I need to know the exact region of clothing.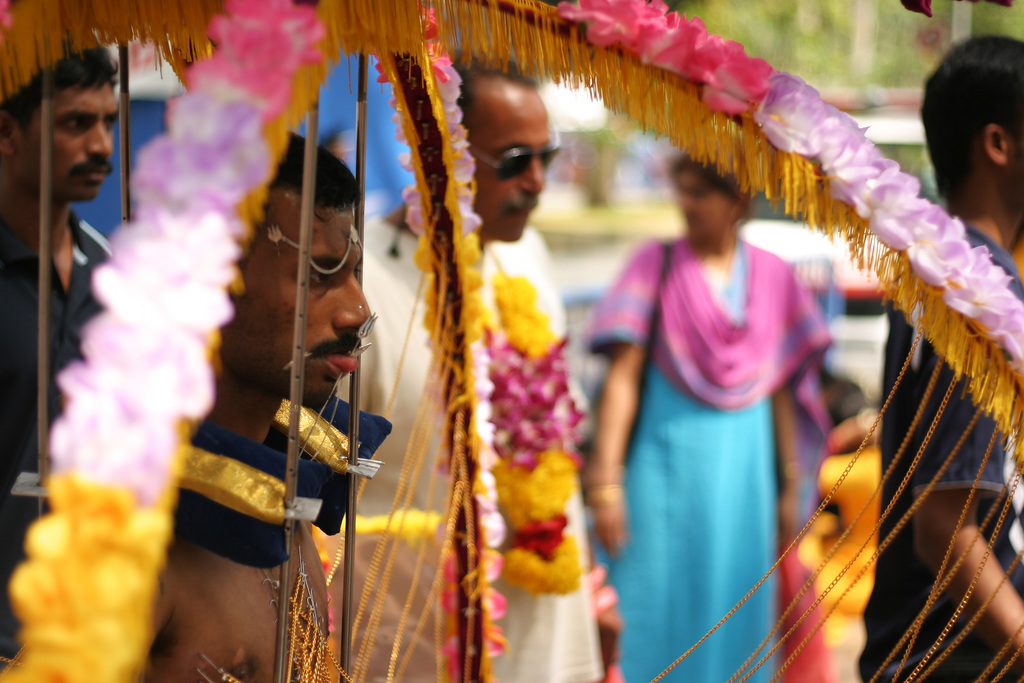
Region: locate(858, 229, 1023, 682).
